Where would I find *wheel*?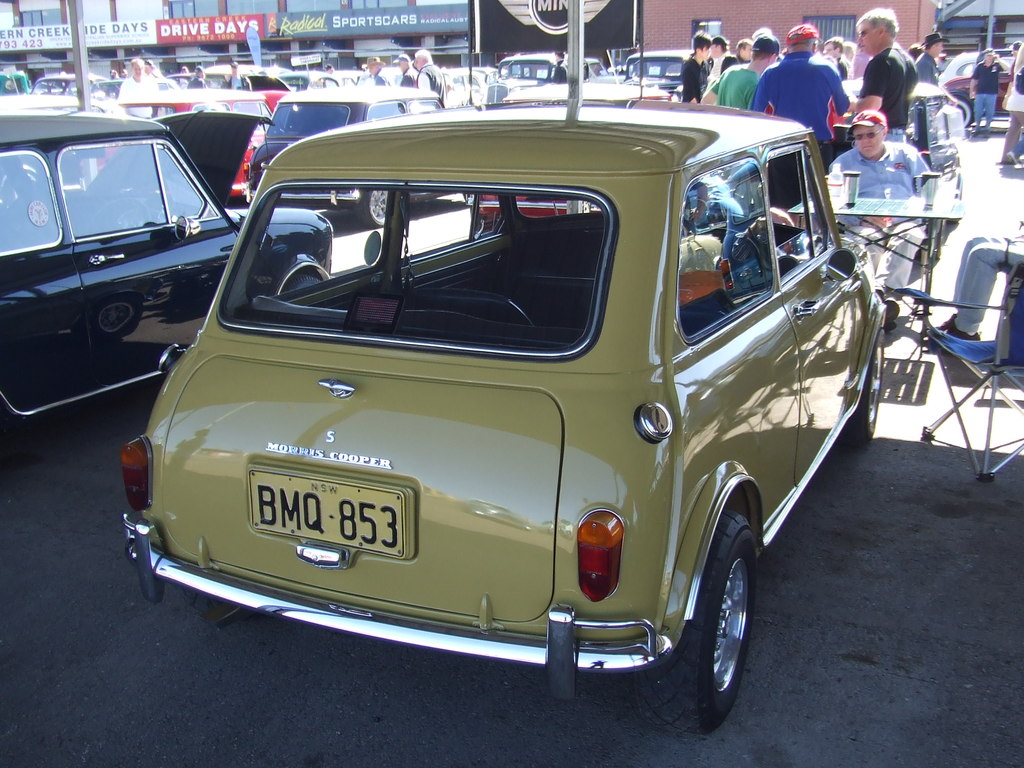
At bbox=(280, 273, 326, 298).
